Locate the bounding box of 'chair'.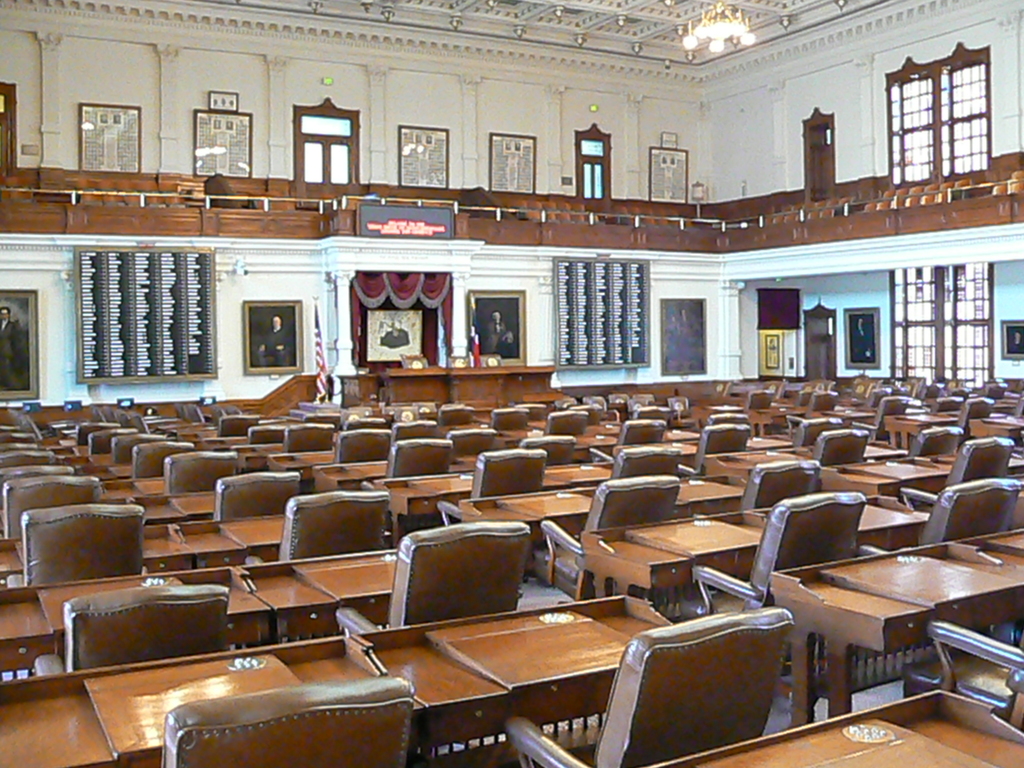
Bounding box: {"x1": 904, "y1": 374, "x2": 923, "y2": 402}.
